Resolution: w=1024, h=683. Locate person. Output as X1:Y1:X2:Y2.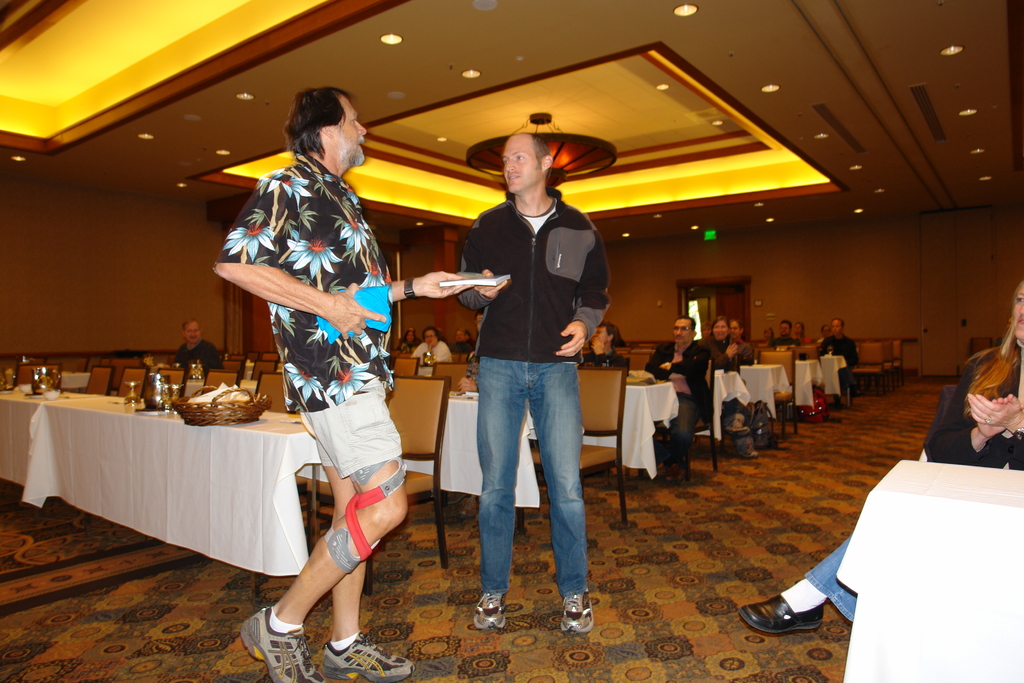
582:317:615:366.
